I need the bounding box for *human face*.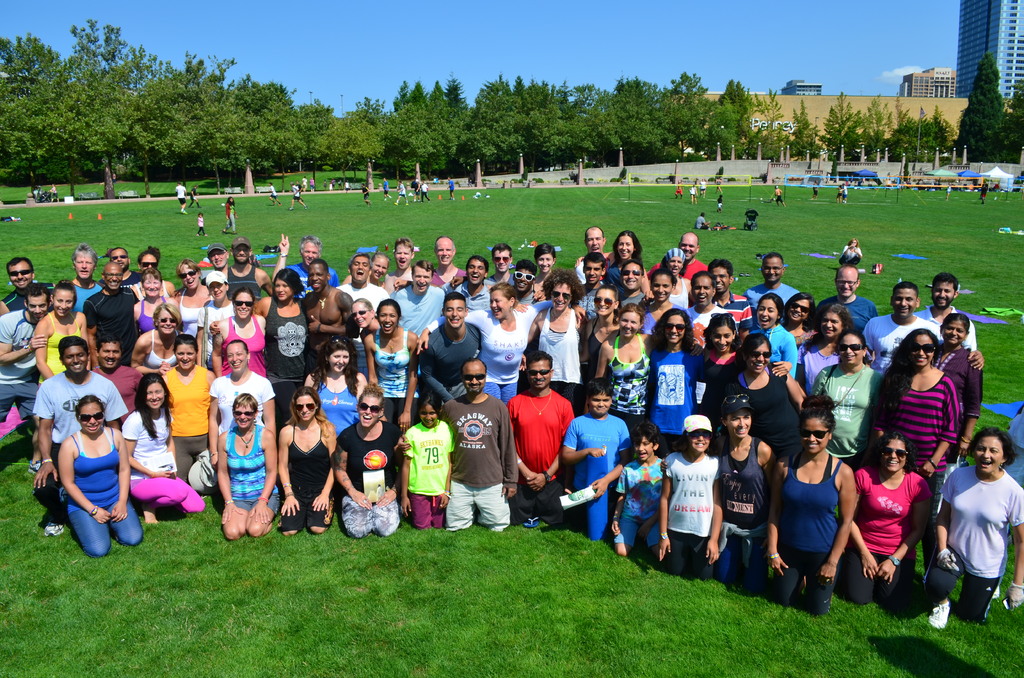
Here it is: BBox(330, 348, 351, 373).
